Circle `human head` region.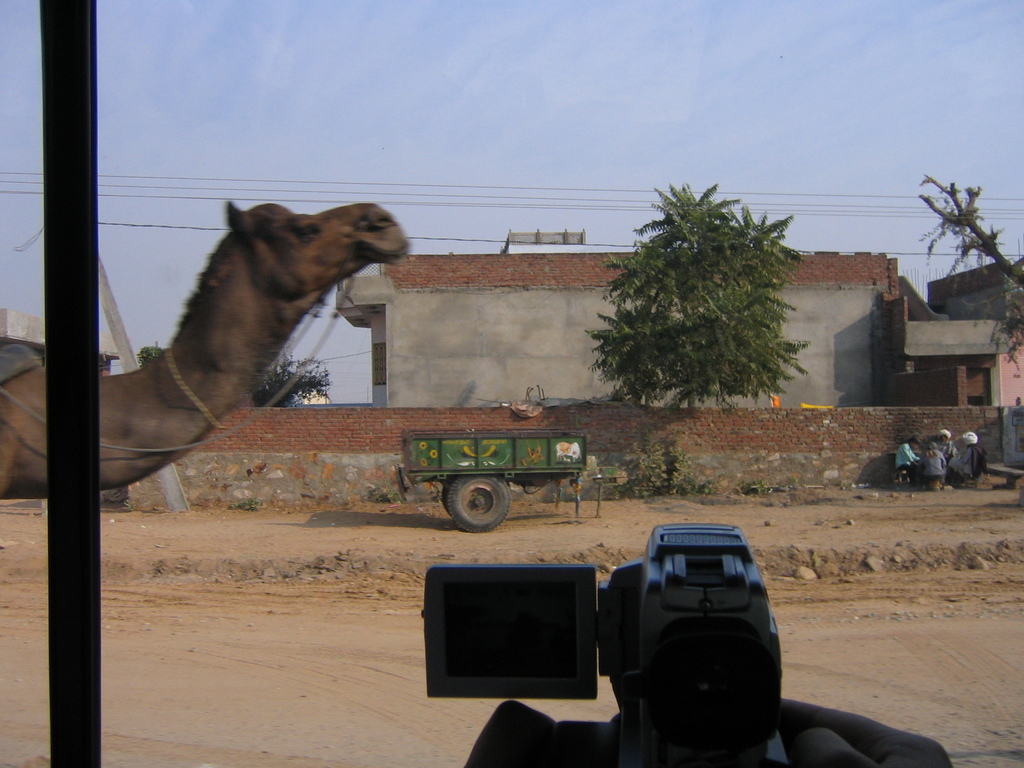
Region: 901, 433, 913, 445.
